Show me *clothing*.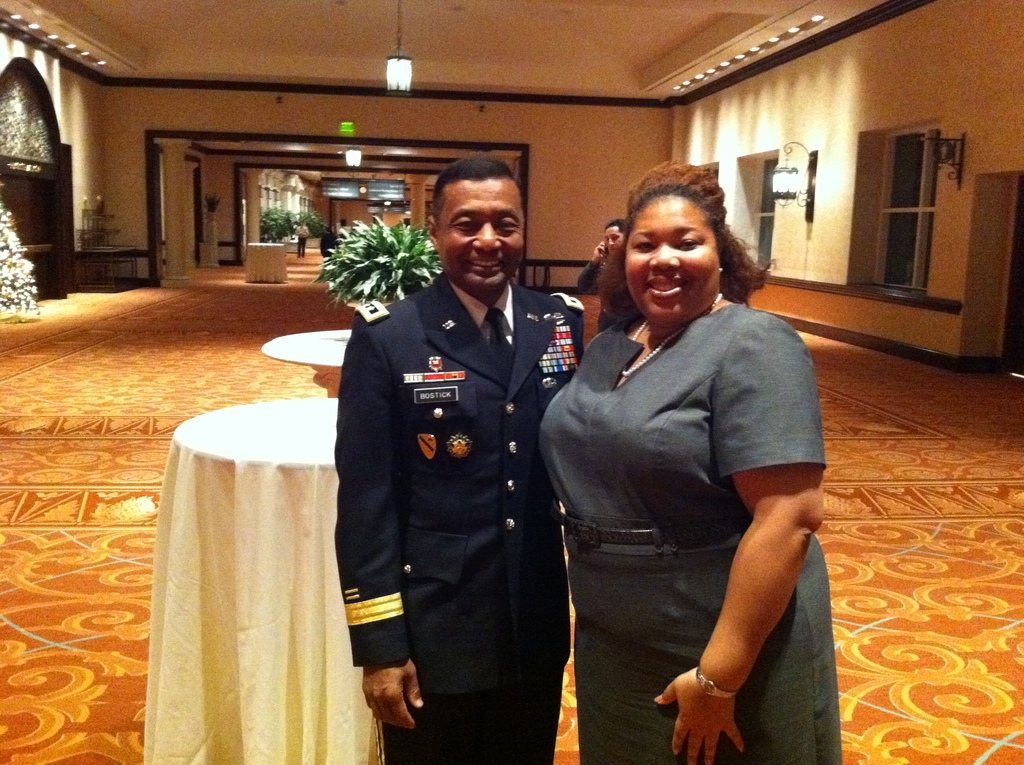
*clothing* is here: (x1=538, y1=305, x2=846, y2=764).
